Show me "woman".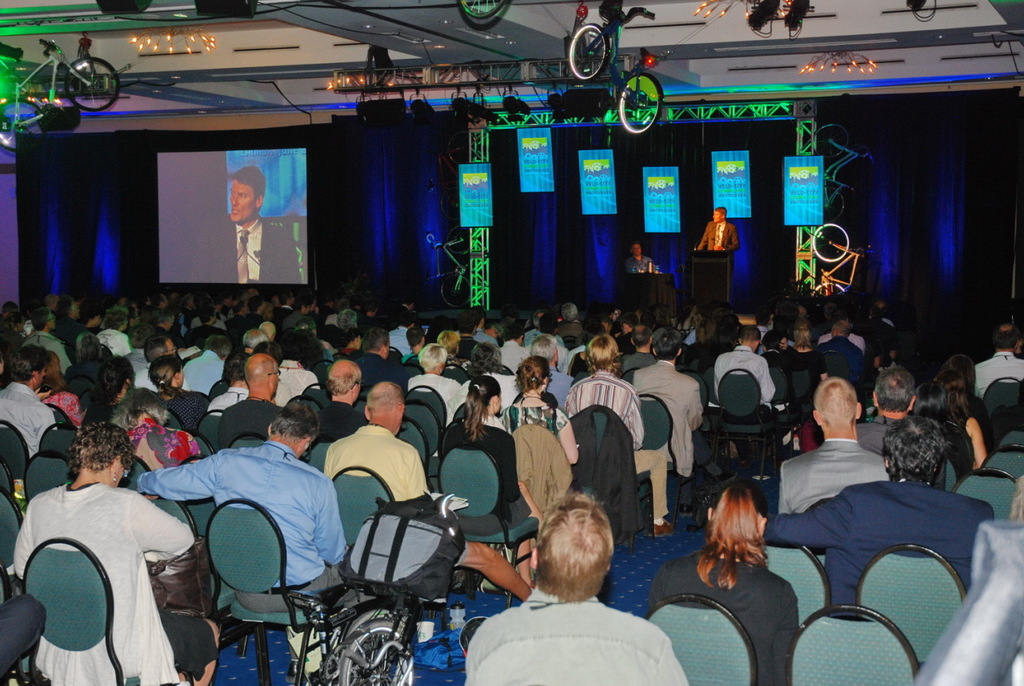
"woman" is here: pyautogui.locateOnScreen(137, 302, 162, 327).
